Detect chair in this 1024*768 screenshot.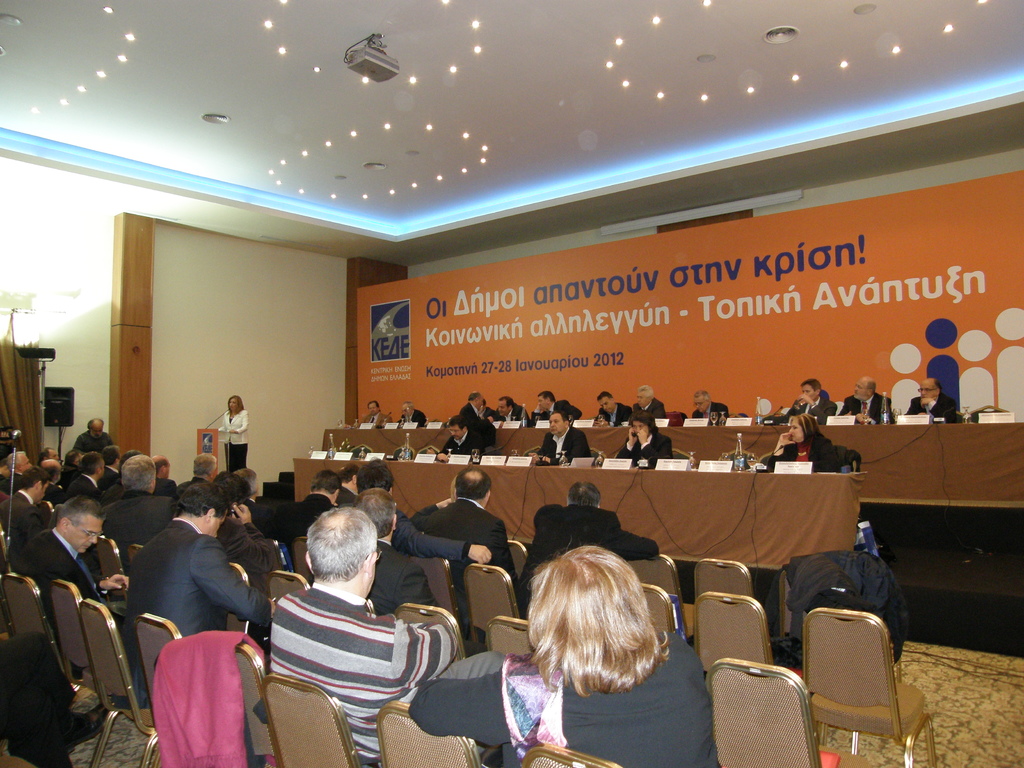
Detection: box(196, 637, 278, 767).
